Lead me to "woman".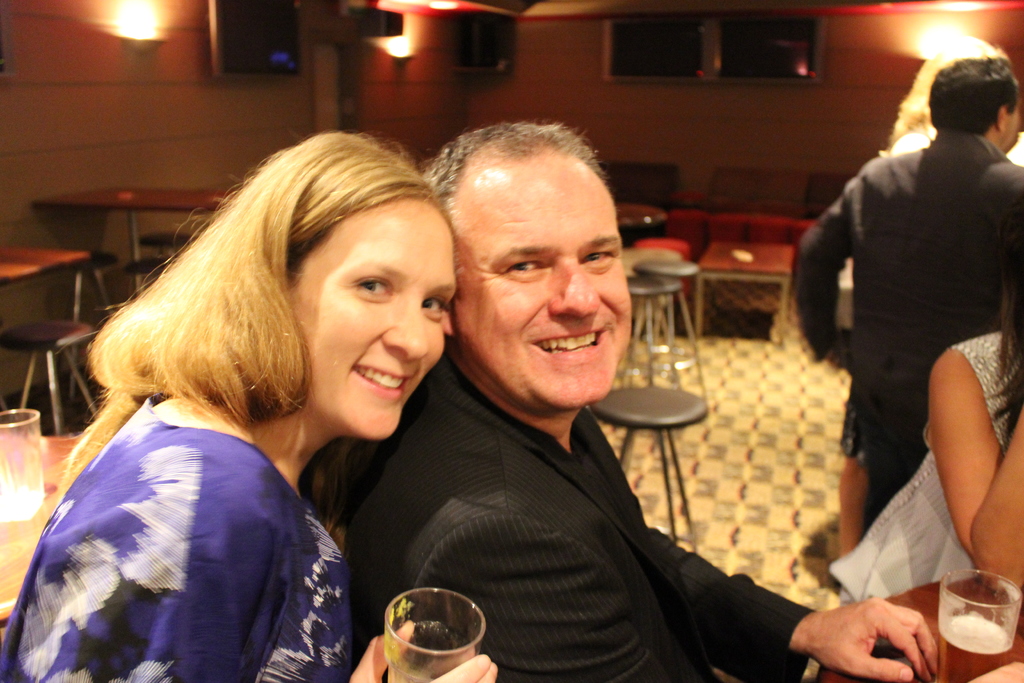
Lead to bbox(31, 115, 513, 675).
